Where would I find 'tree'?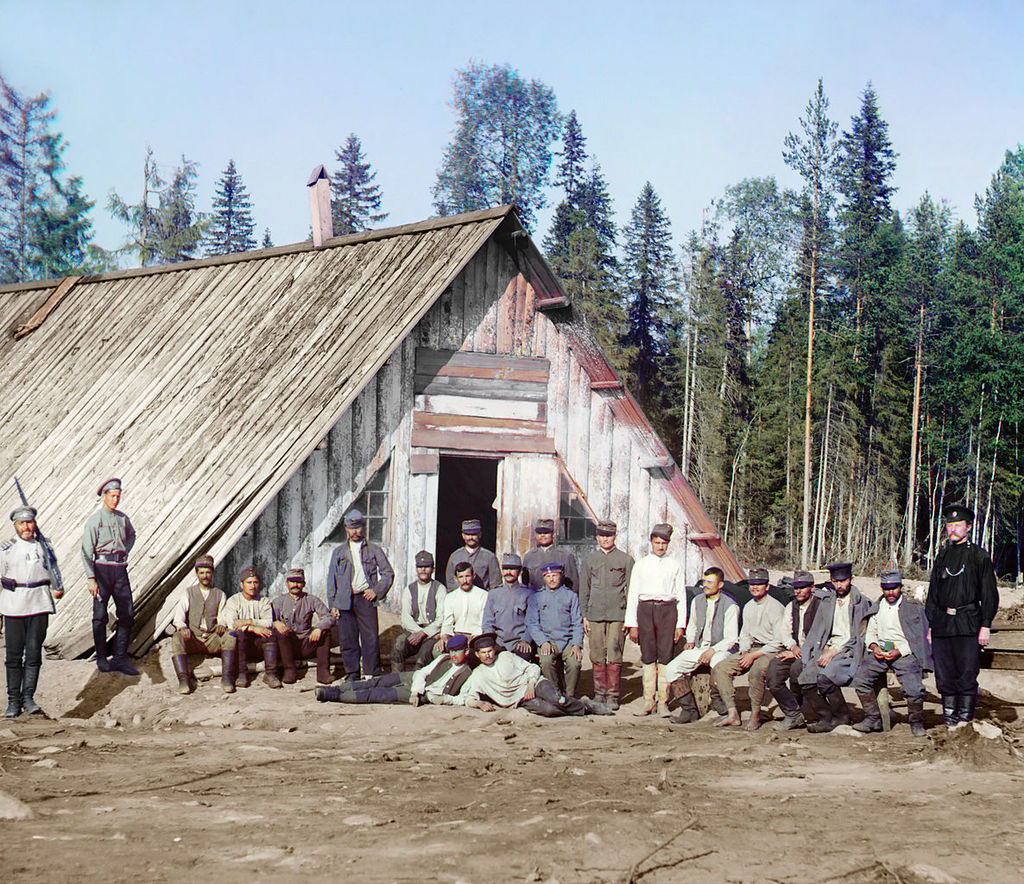
At 199:161:258:262.
